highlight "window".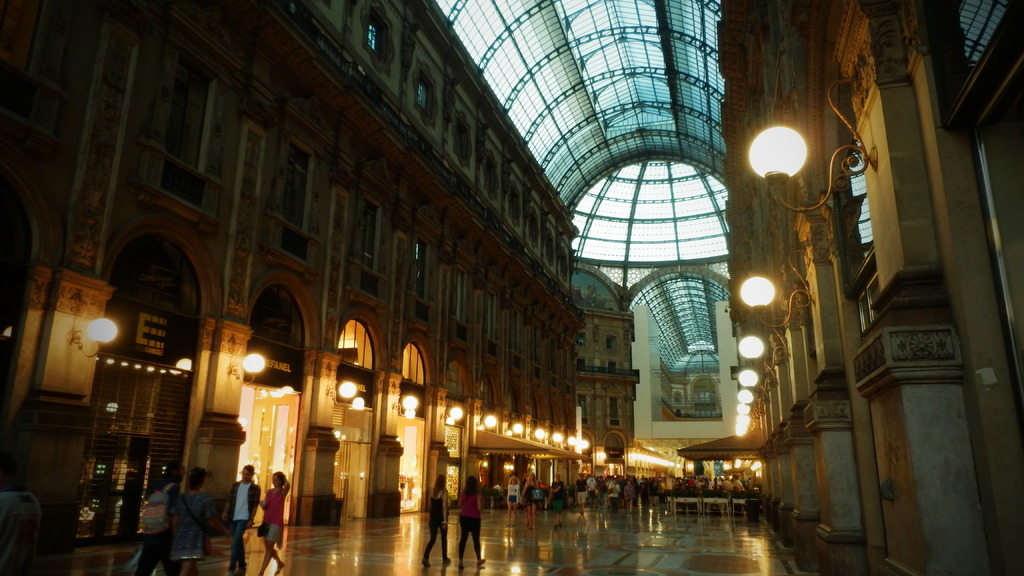
Highlighted region: bbox=(545, 344, 557, 392).
